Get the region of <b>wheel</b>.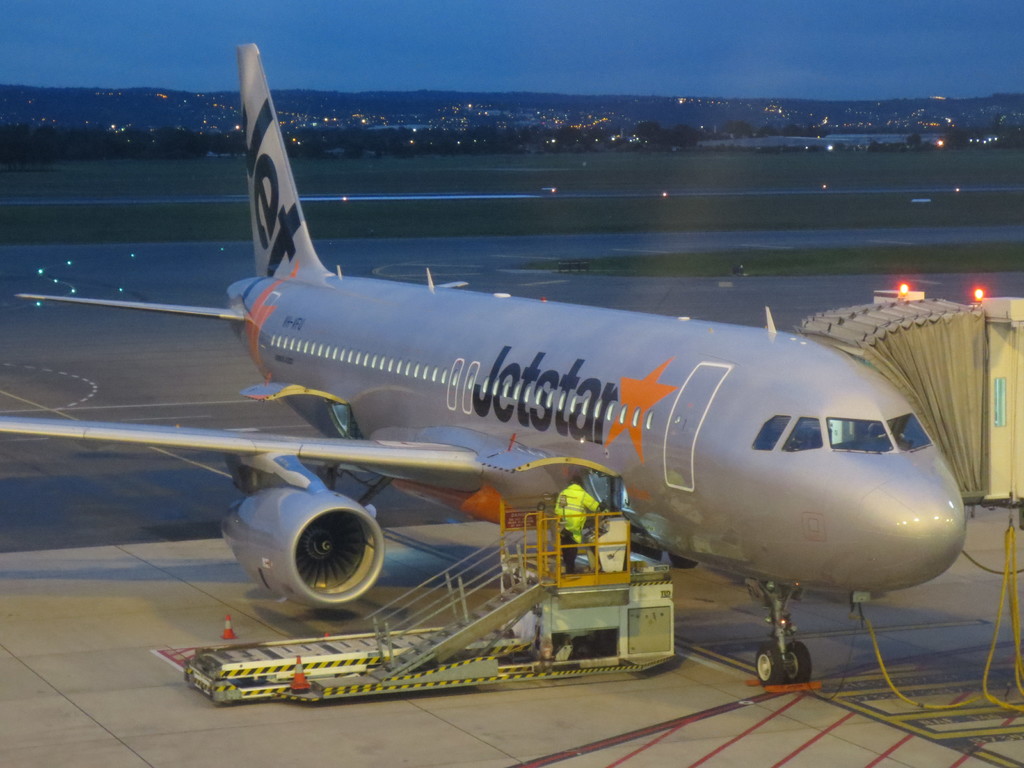
Rect(675, 555, 700, 573).
